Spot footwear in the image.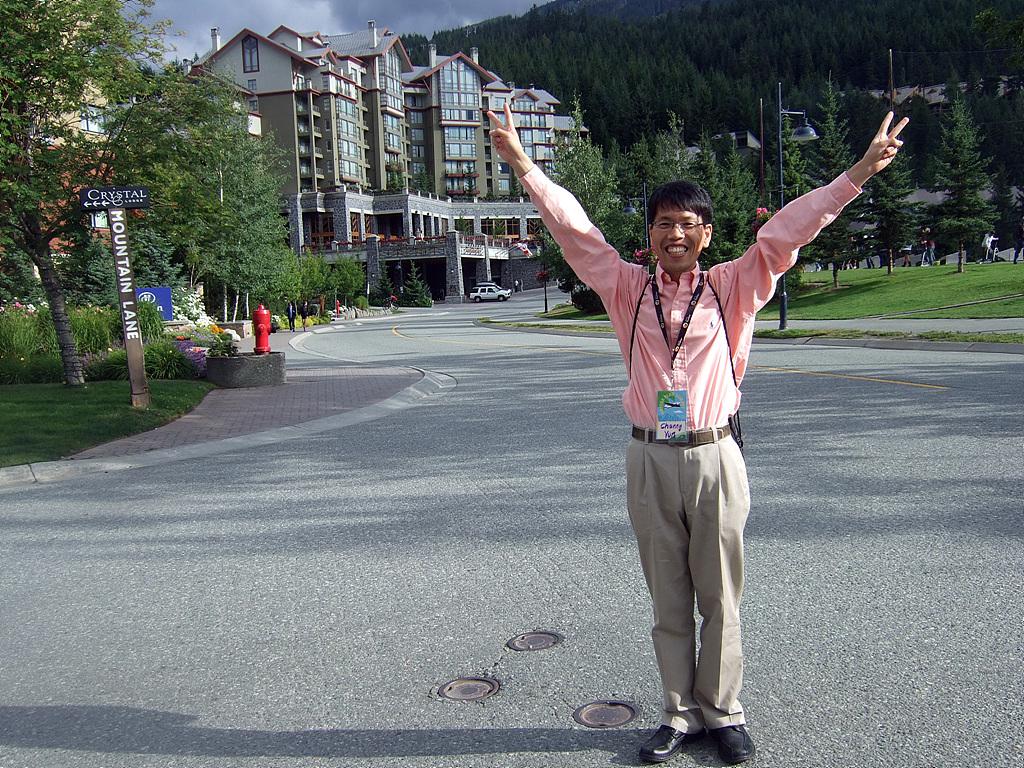
footwear found at x1=713 y1=721 x2=757 y2=766.
